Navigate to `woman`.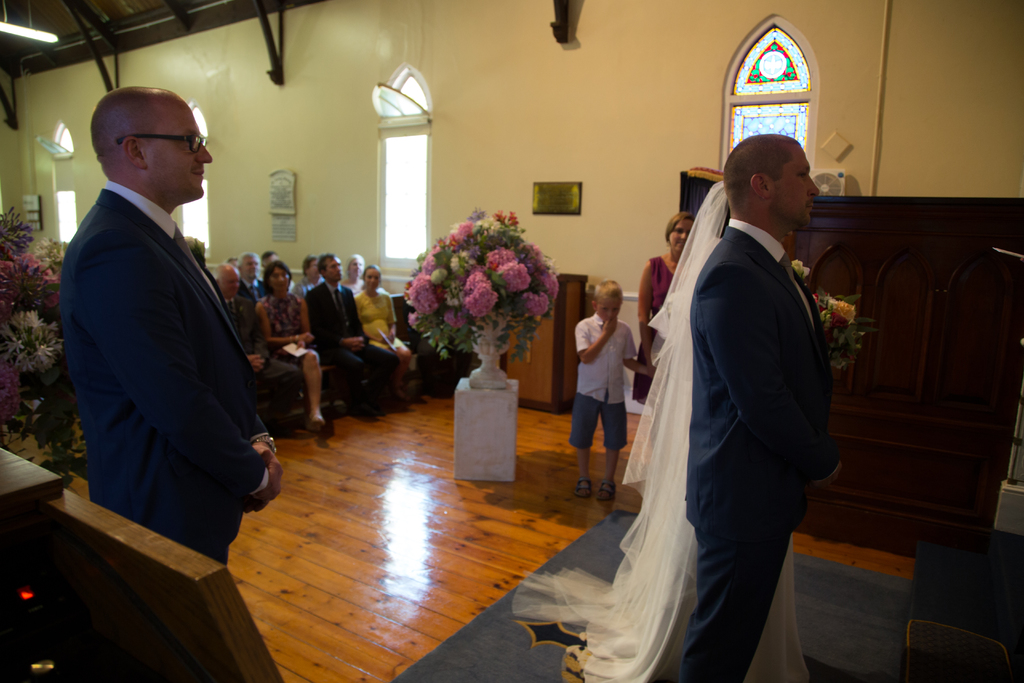
Navigation target: left=296, top=257, right=325, bottom=297.
